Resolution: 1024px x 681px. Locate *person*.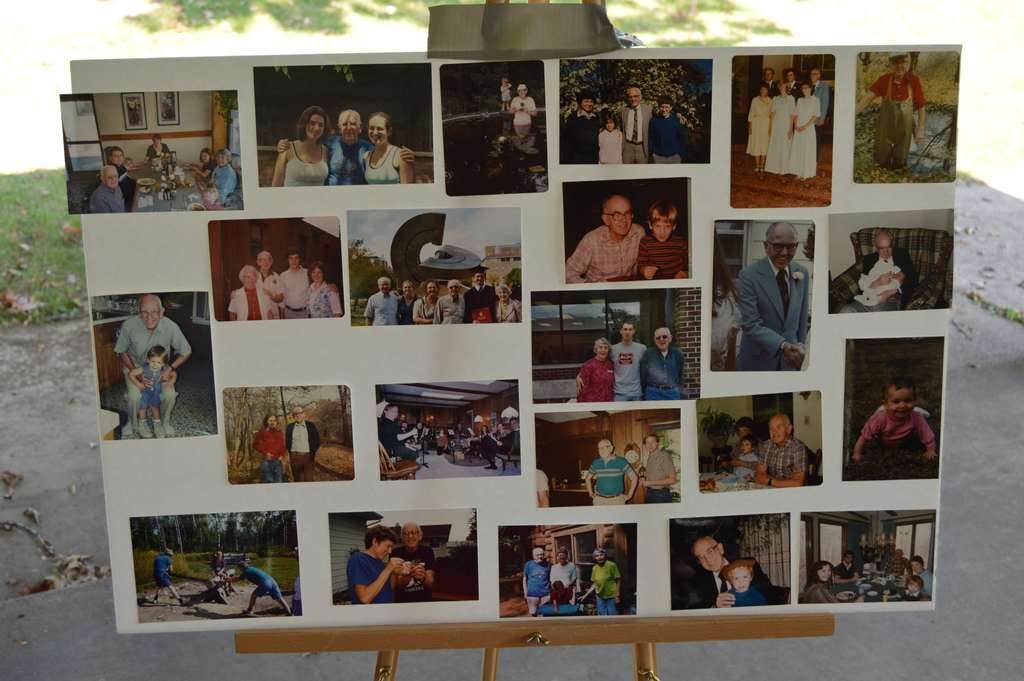
{"x1": 780, "y1": 70, "x2": 803, "y2": 87}.
